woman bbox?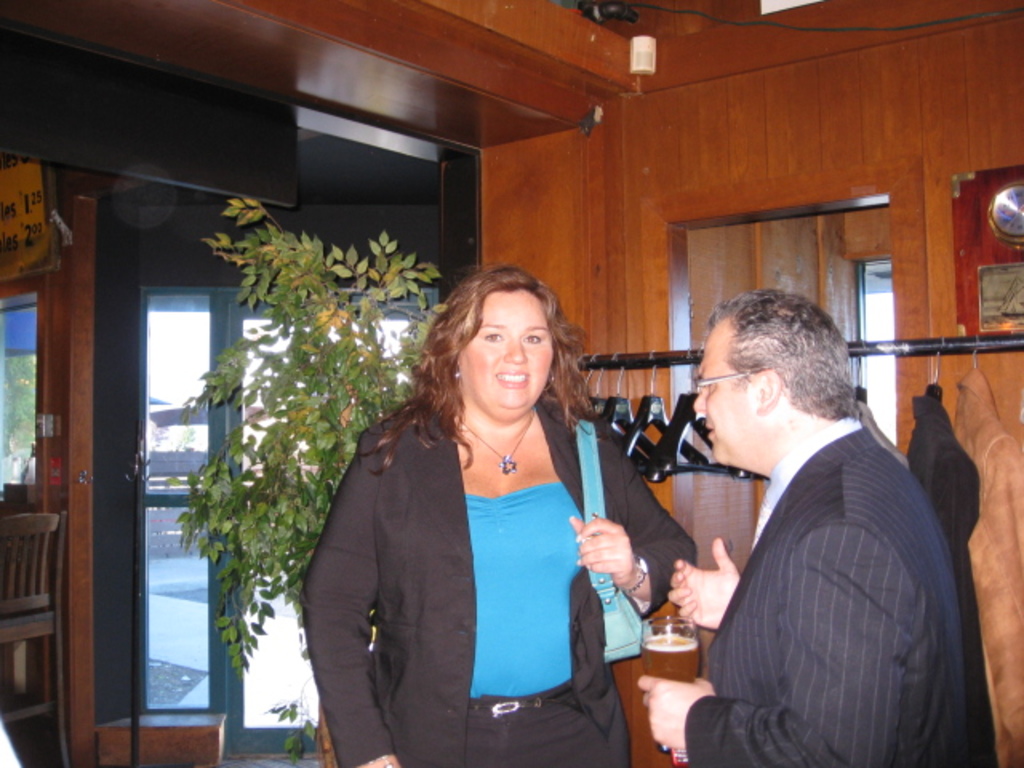
<bbox>306, 261, 643, 758</bbox>
